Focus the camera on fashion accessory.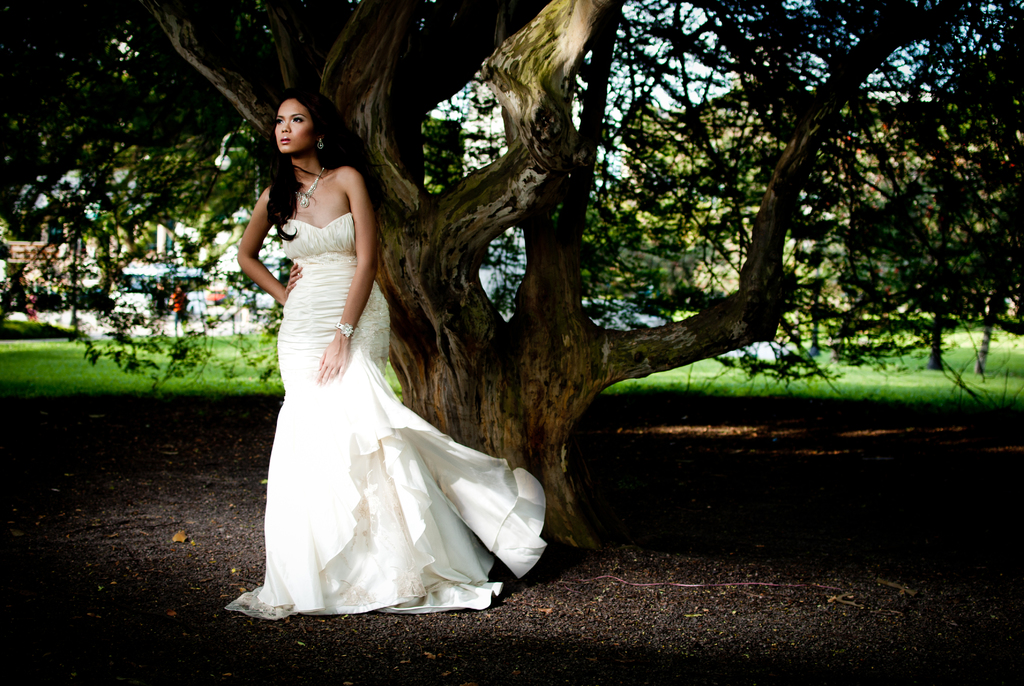
Focus region: l=335, t=323, r=358, b=340.
